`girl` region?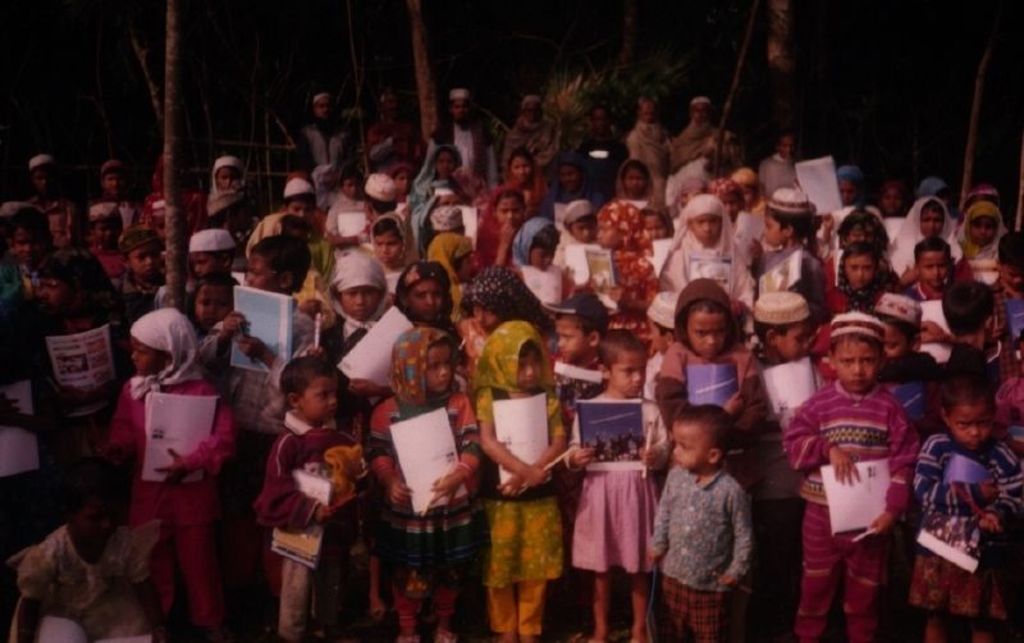
l=955, t=197, r=1009, b=288
